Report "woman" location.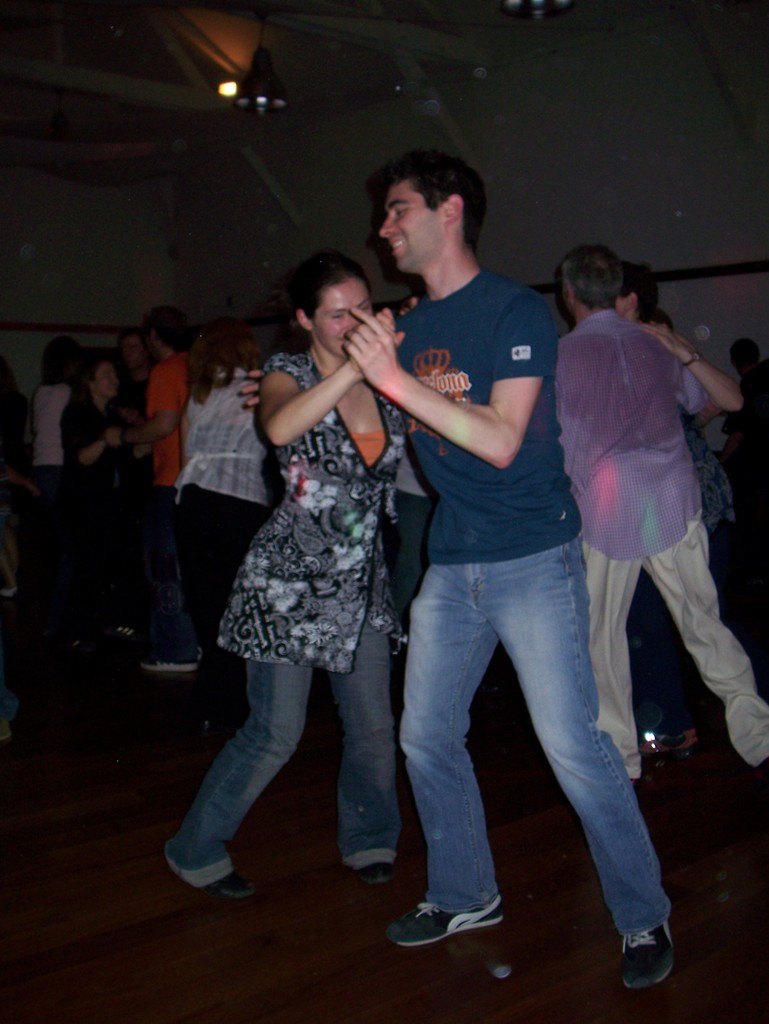
Report: Rect(195, 228, 443, 900).
